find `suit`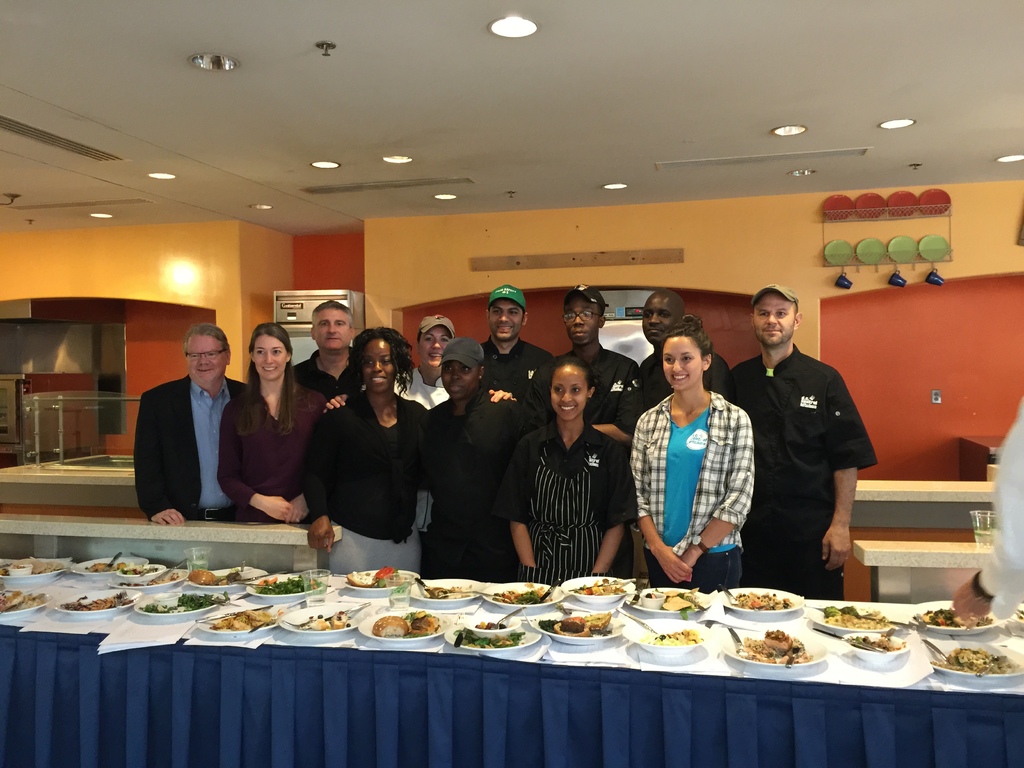
l=132, t=326, r=245, b=538
